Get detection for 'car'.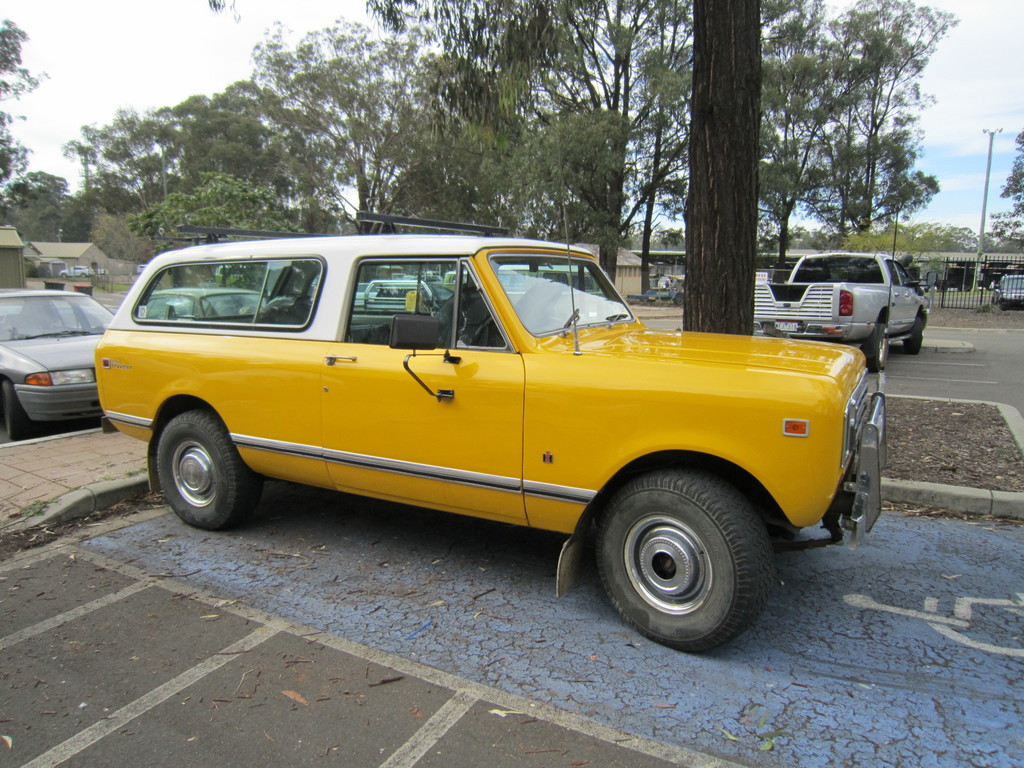
Detection: 998, 273, 1023, 307.
